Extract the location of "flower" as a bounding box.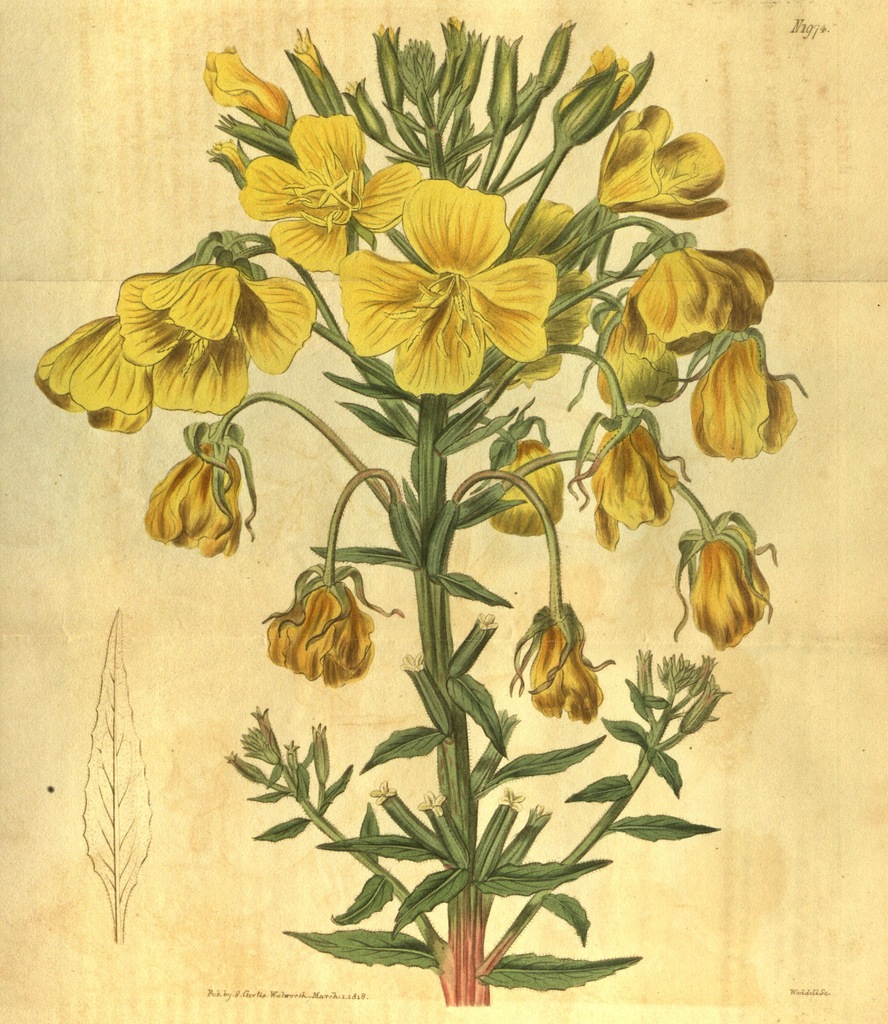
BBox(233, 106, 424, 273).
